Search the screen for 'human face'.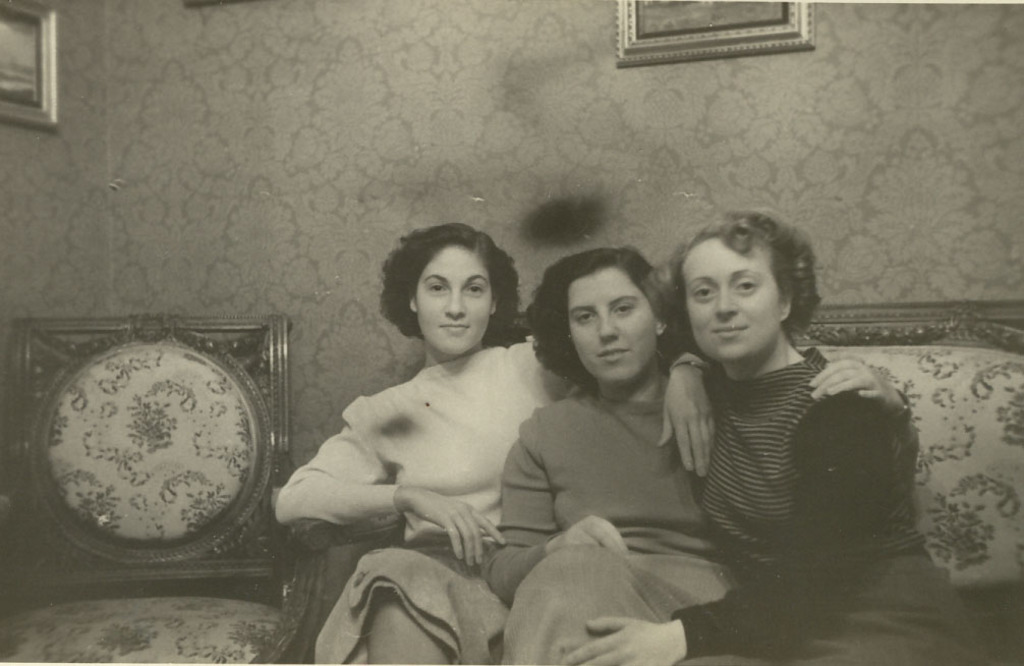
Found at 568, 268, 659, 384.
